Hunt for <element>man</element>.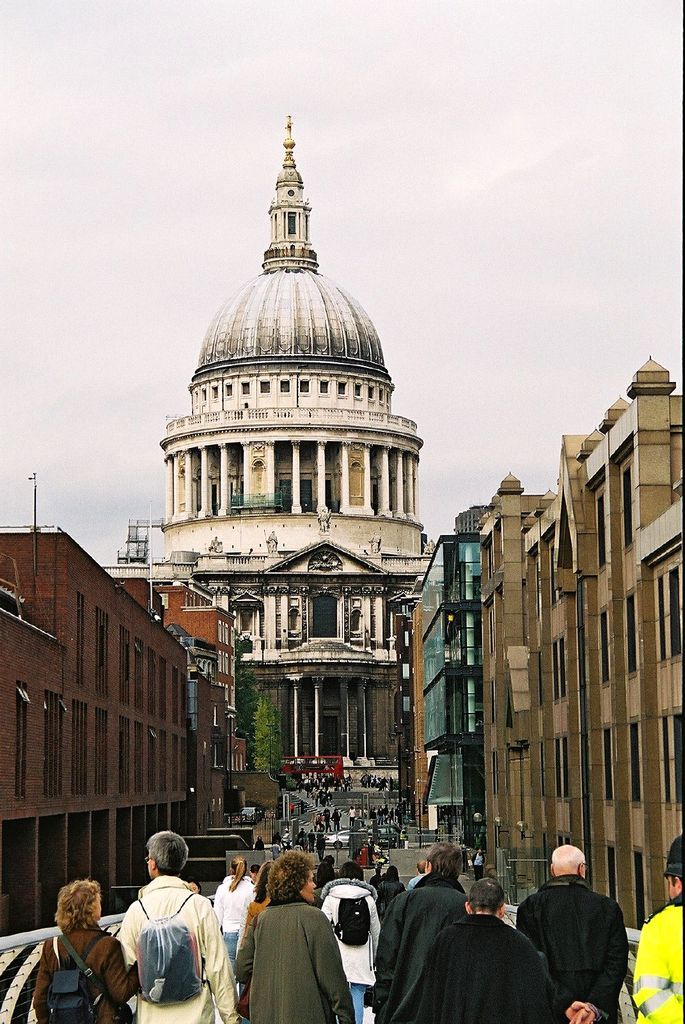
Hunted down at rect(634, 832, 684, 1023).
